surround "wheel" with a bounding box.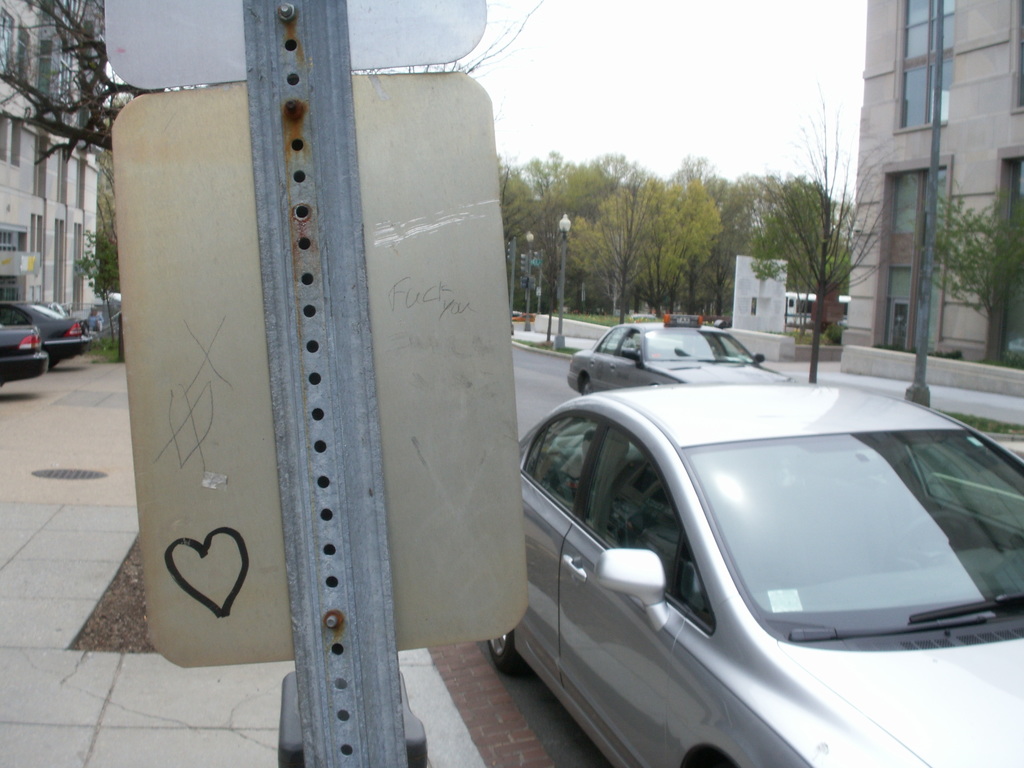
879 508 973 579.
